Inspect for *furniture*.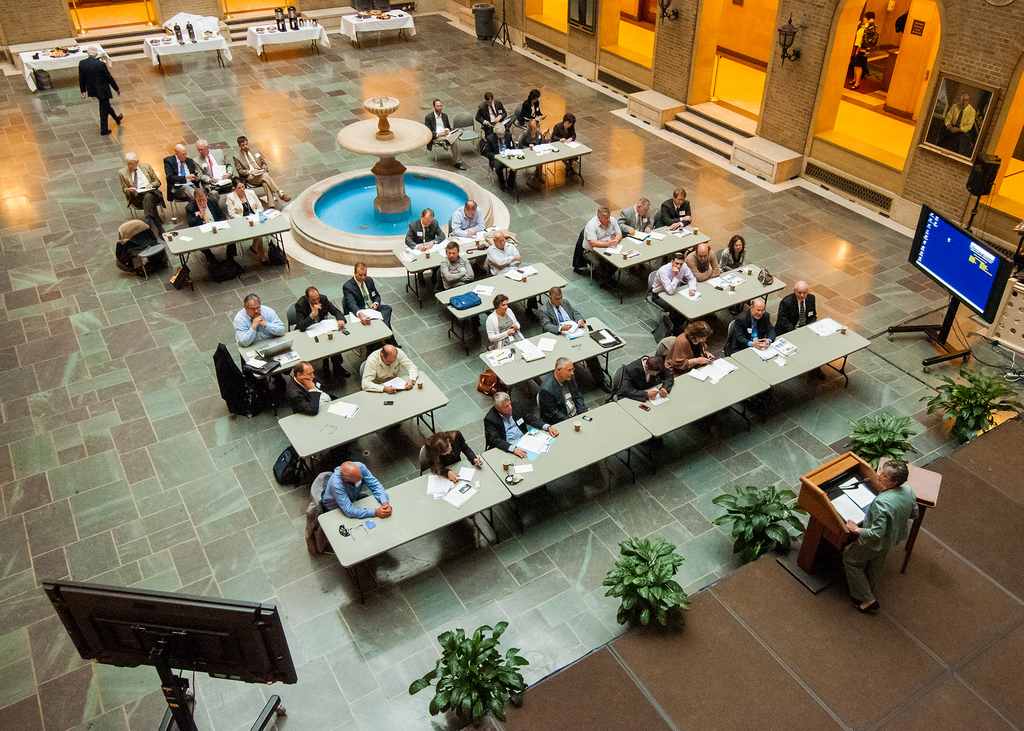
Inspection: x1=452 y1=107 x2=489 y2=152.
